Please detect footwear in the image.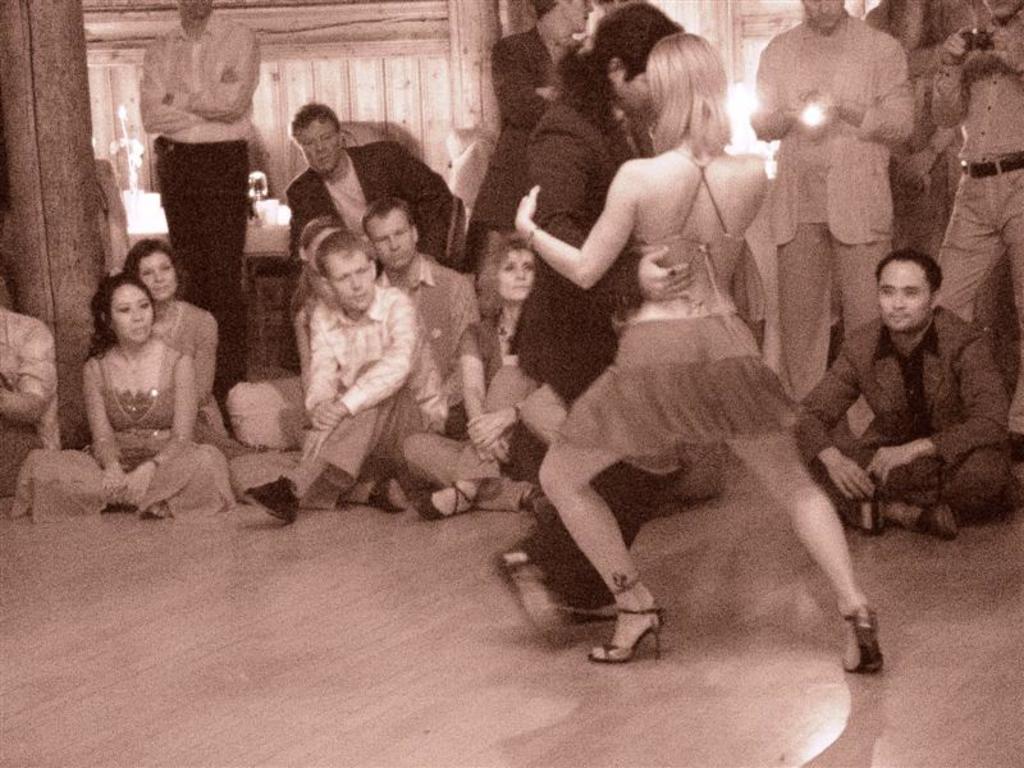
(241,476,302,520).
